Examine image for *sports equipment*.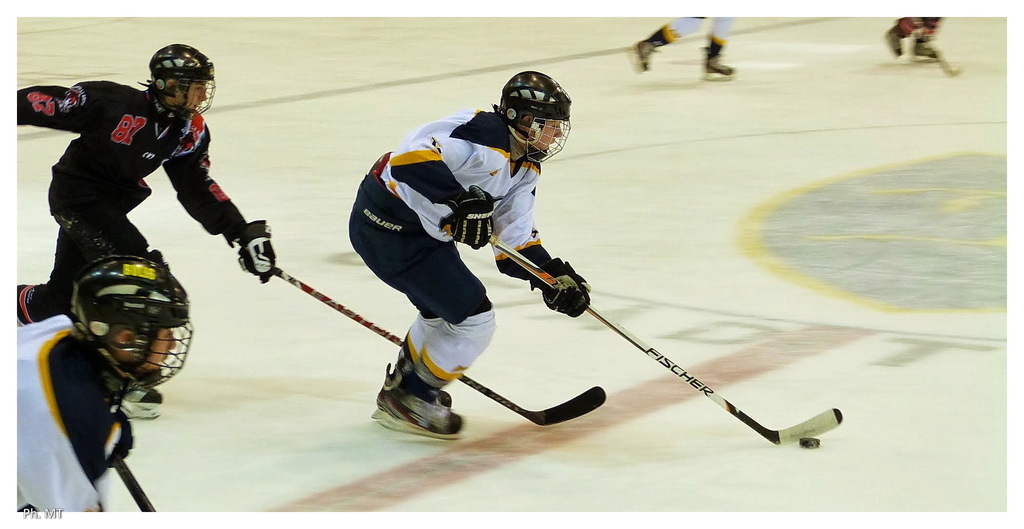
Examination result: select_region(488, 230, 842, 444).
